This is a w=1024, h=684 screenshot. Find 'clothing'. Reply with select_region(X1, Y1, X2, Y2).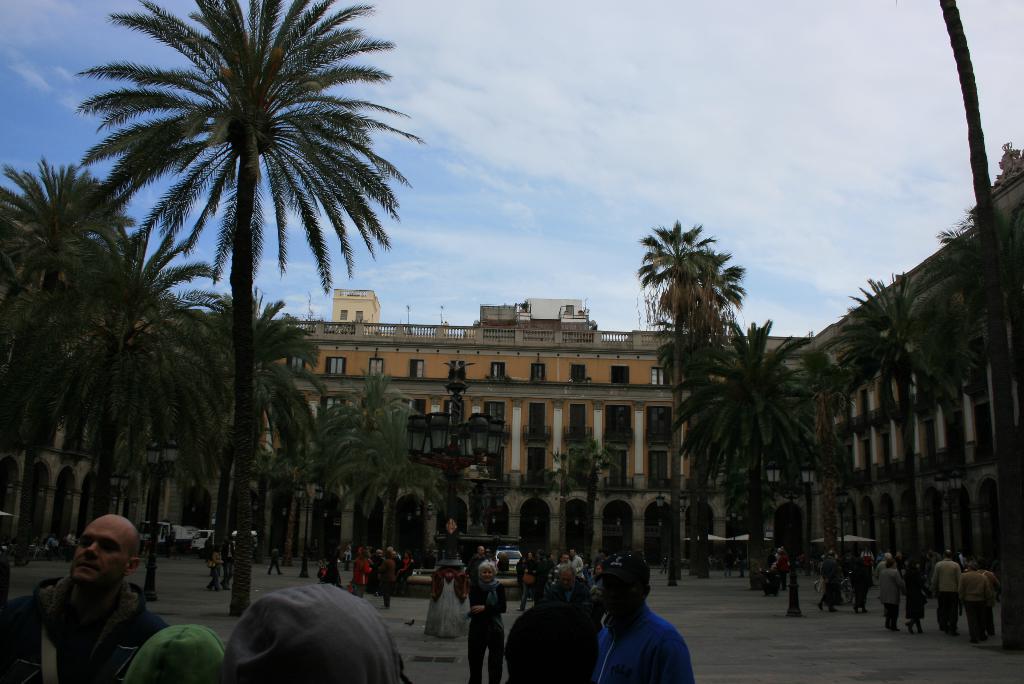
select_region(117, 623, 230, 683).
